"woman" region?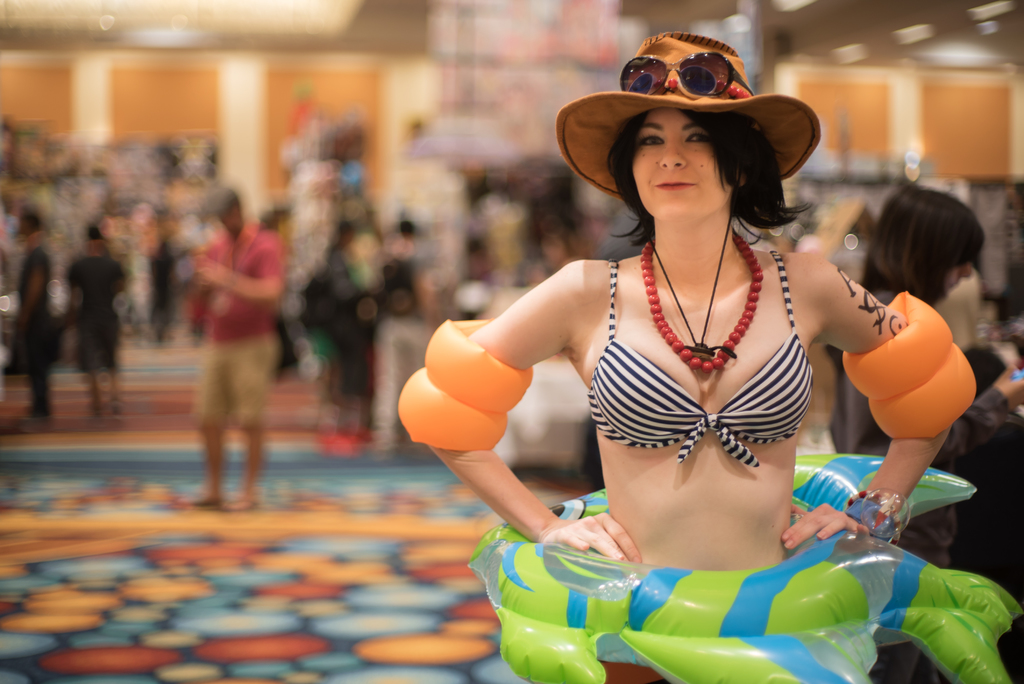
(393, 9, 966, 630)
